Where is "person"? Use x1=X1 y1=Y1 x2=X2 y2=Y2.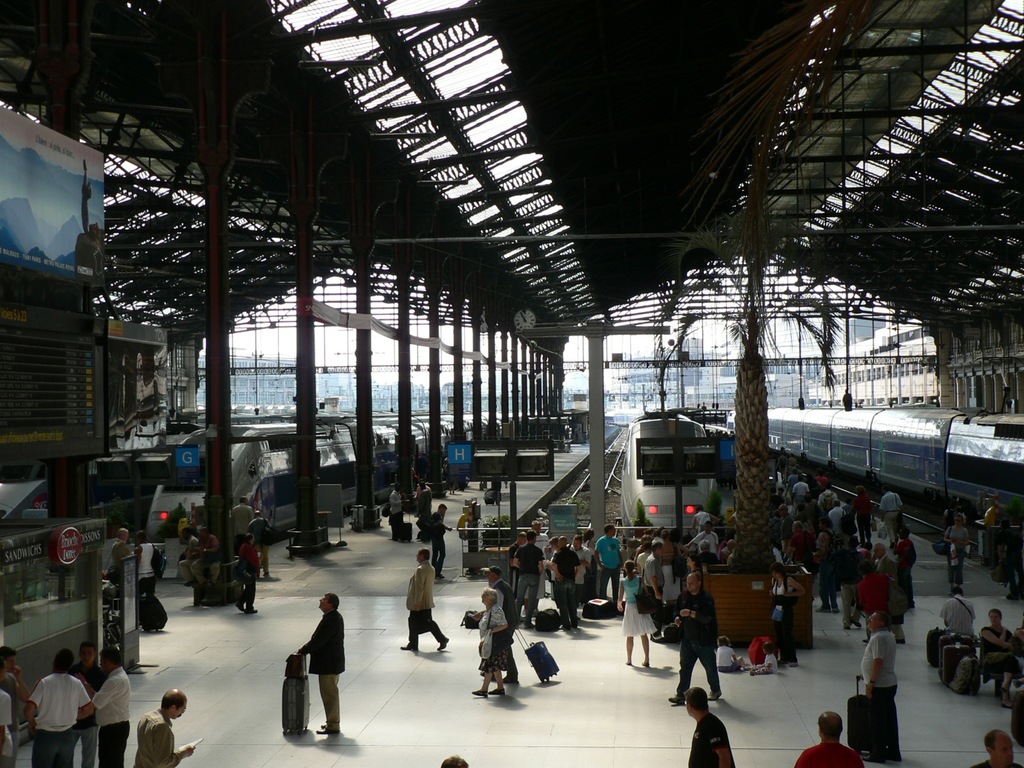
x1=412 y1=481 x2=432 y2=536.
